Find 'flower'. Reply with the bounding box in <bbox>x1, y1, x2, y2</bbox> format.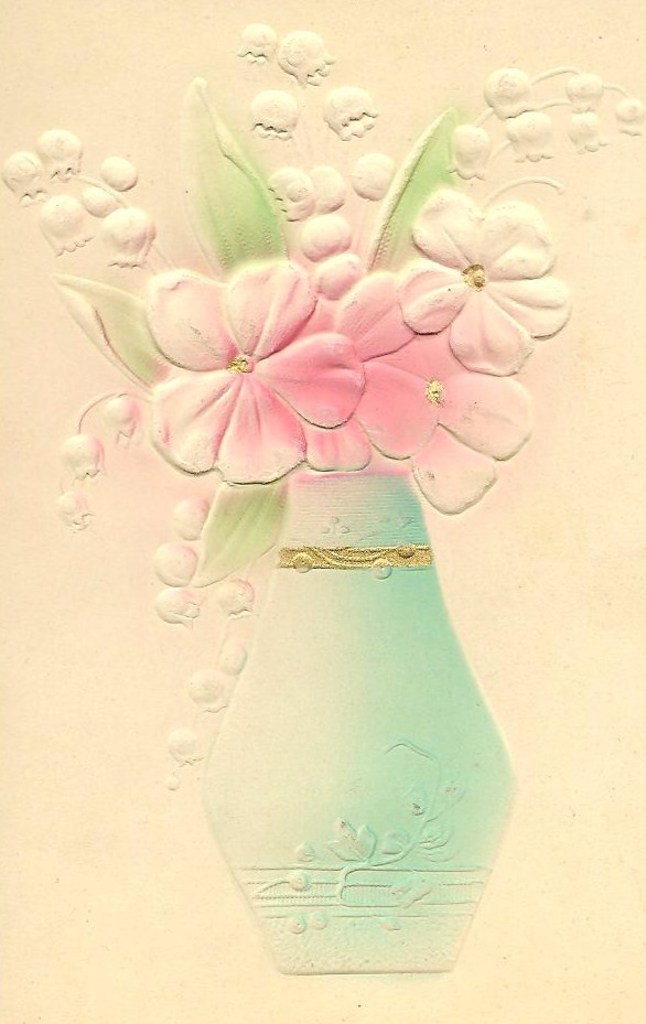
<bbox>566, 67, 612, 106</bbox>.
